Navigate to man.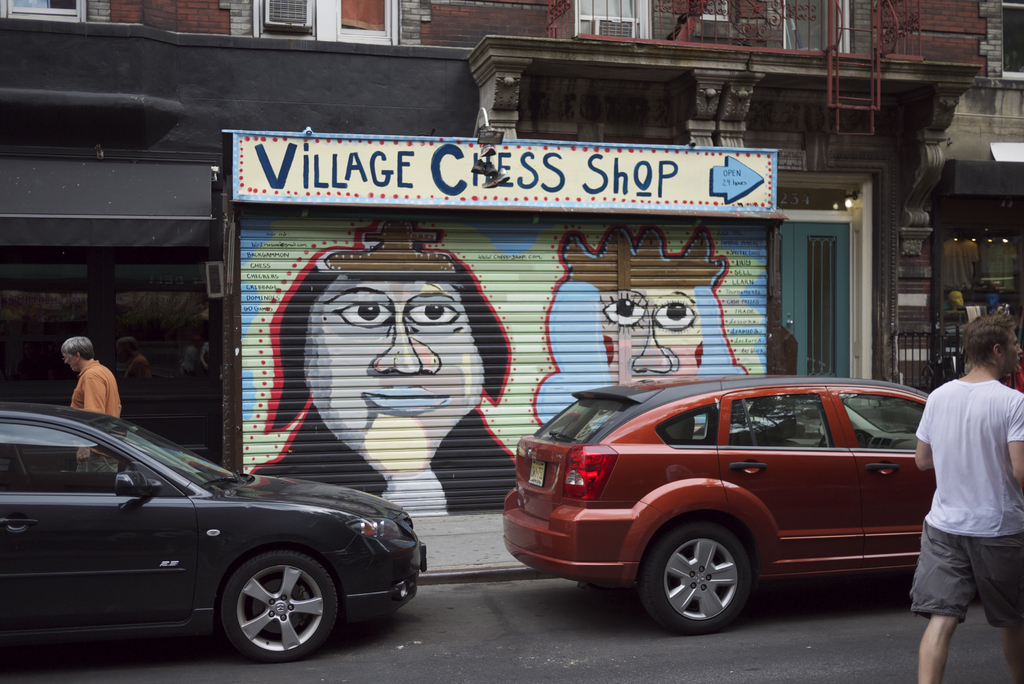
Navigation target: pyautogui.locateOnScreen(938, 290, 968, 341).
